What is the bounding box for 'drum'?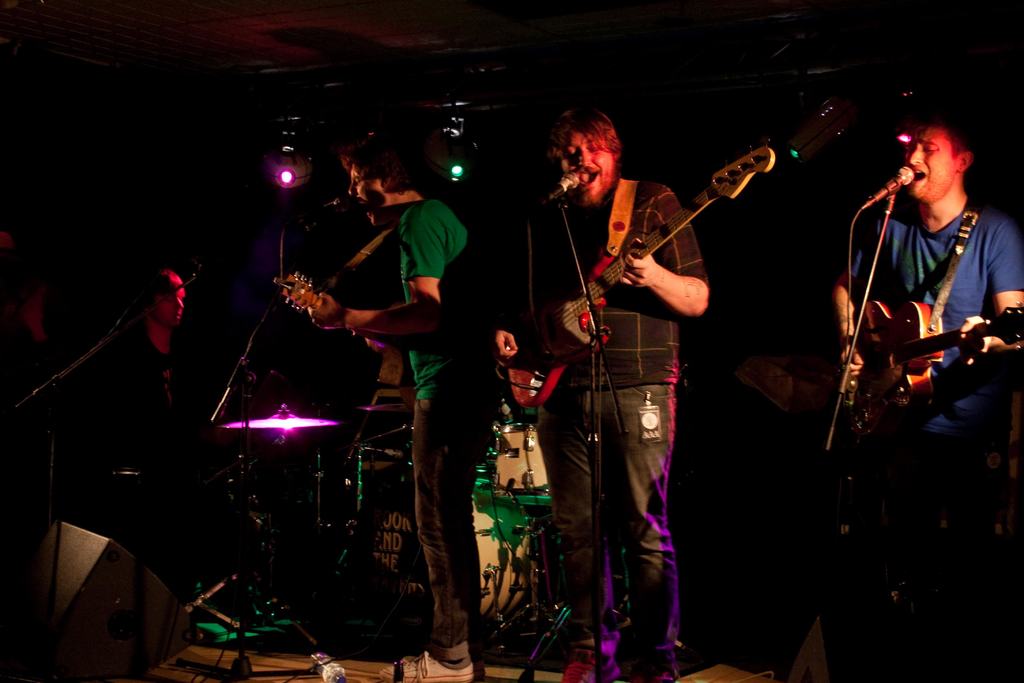
left=356, top=460, right=540, bottom=634.
